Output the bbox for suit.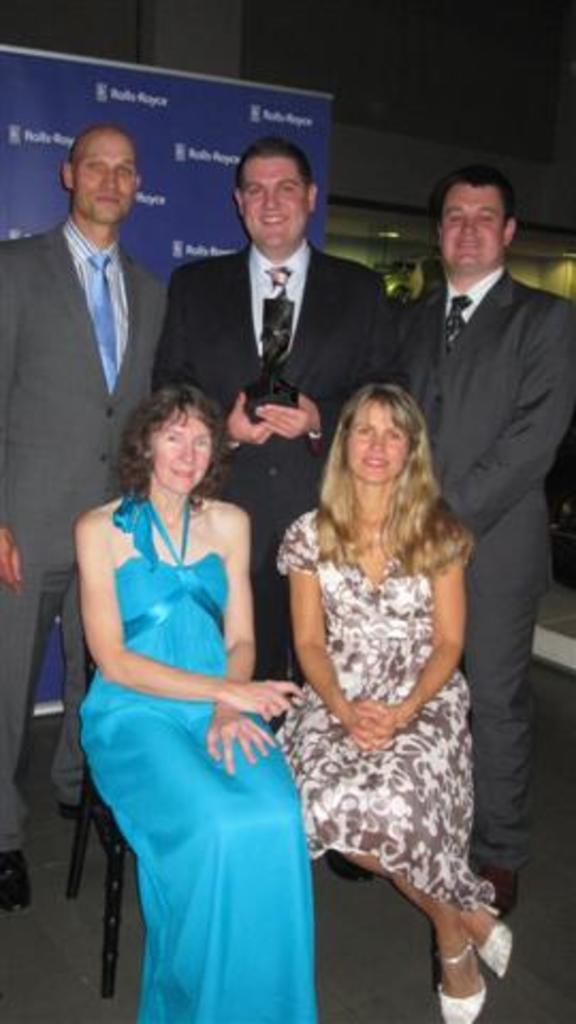
pyautogui.locateOnScreen(151, 250, 390, 721).
